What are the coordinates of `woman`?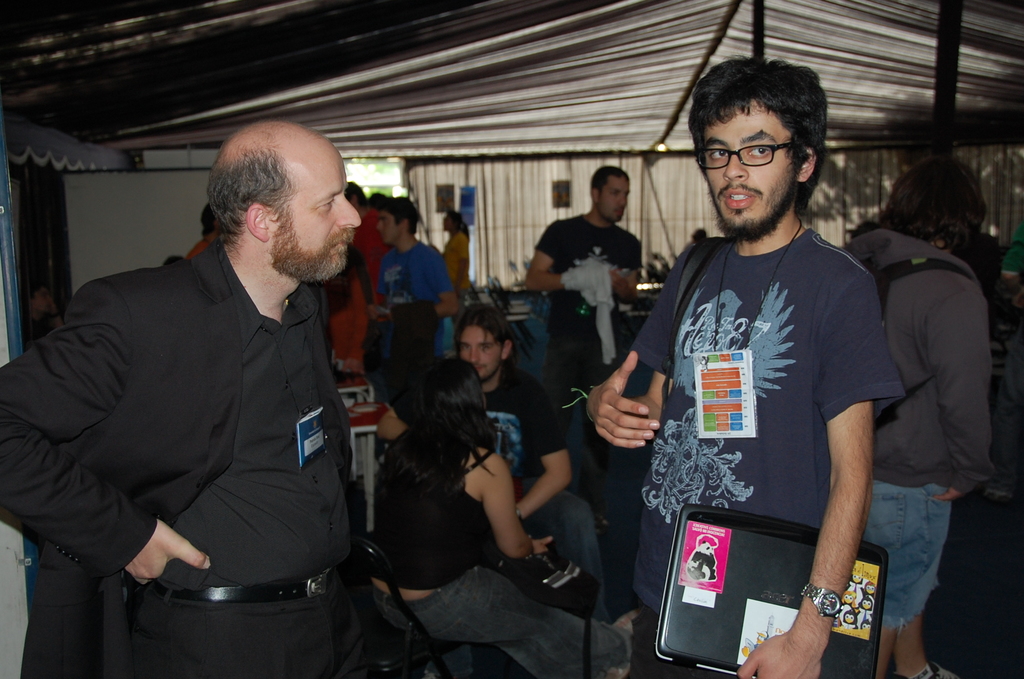
left=368, top=352, right=629, bottom=678.
